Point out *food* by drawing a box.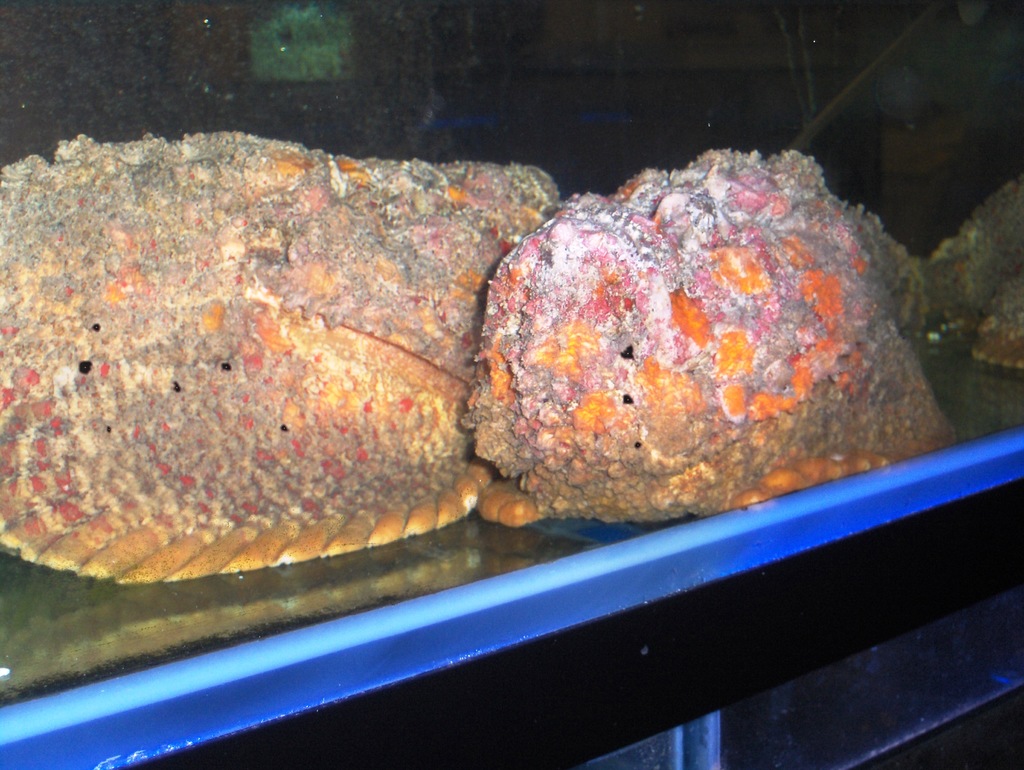
rect(479, 172, 927, 536).
